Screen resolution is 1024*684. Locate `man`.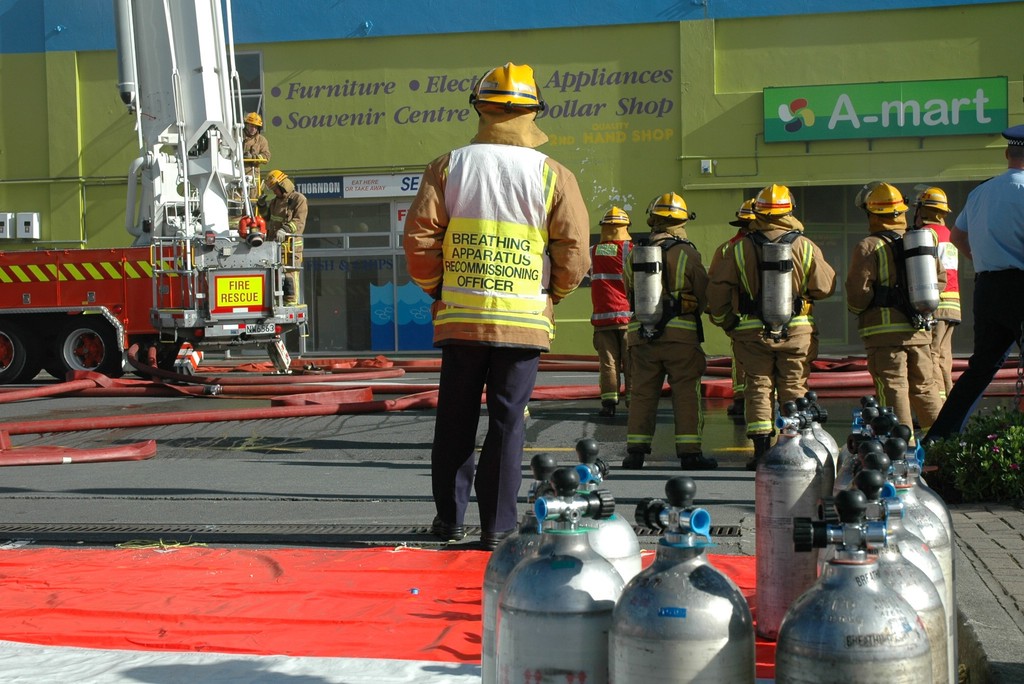
select_region(837, 178, 942, 444).
